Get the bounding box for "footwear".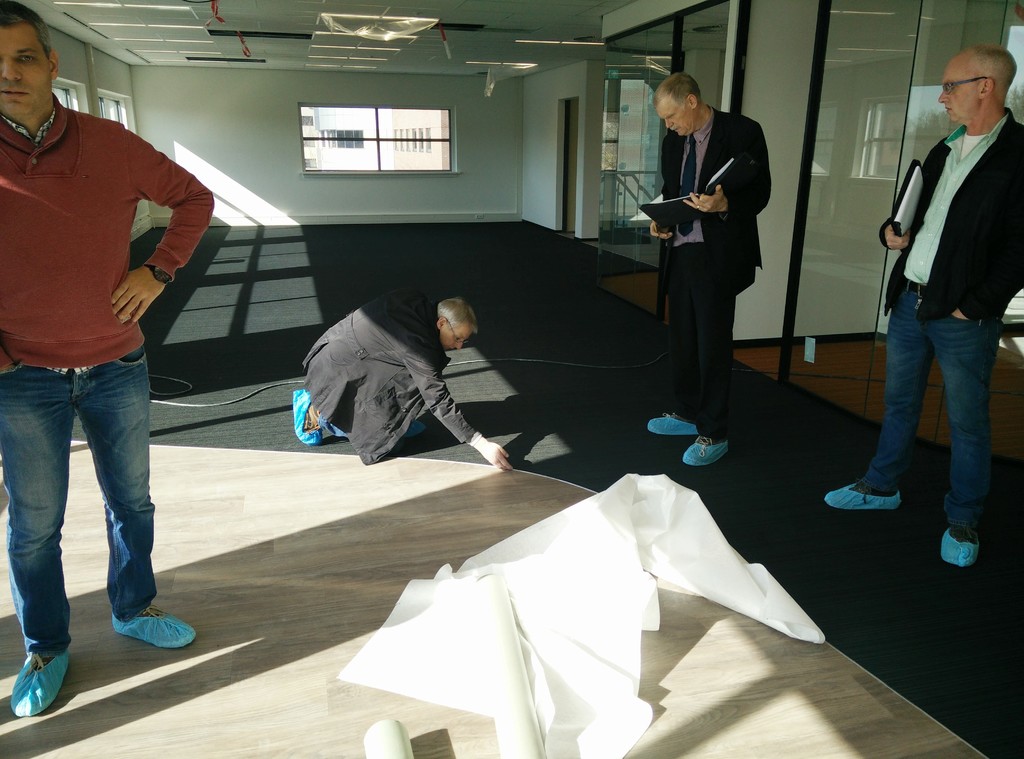
(x1=293, y1=387, x2=319, y2=447).
